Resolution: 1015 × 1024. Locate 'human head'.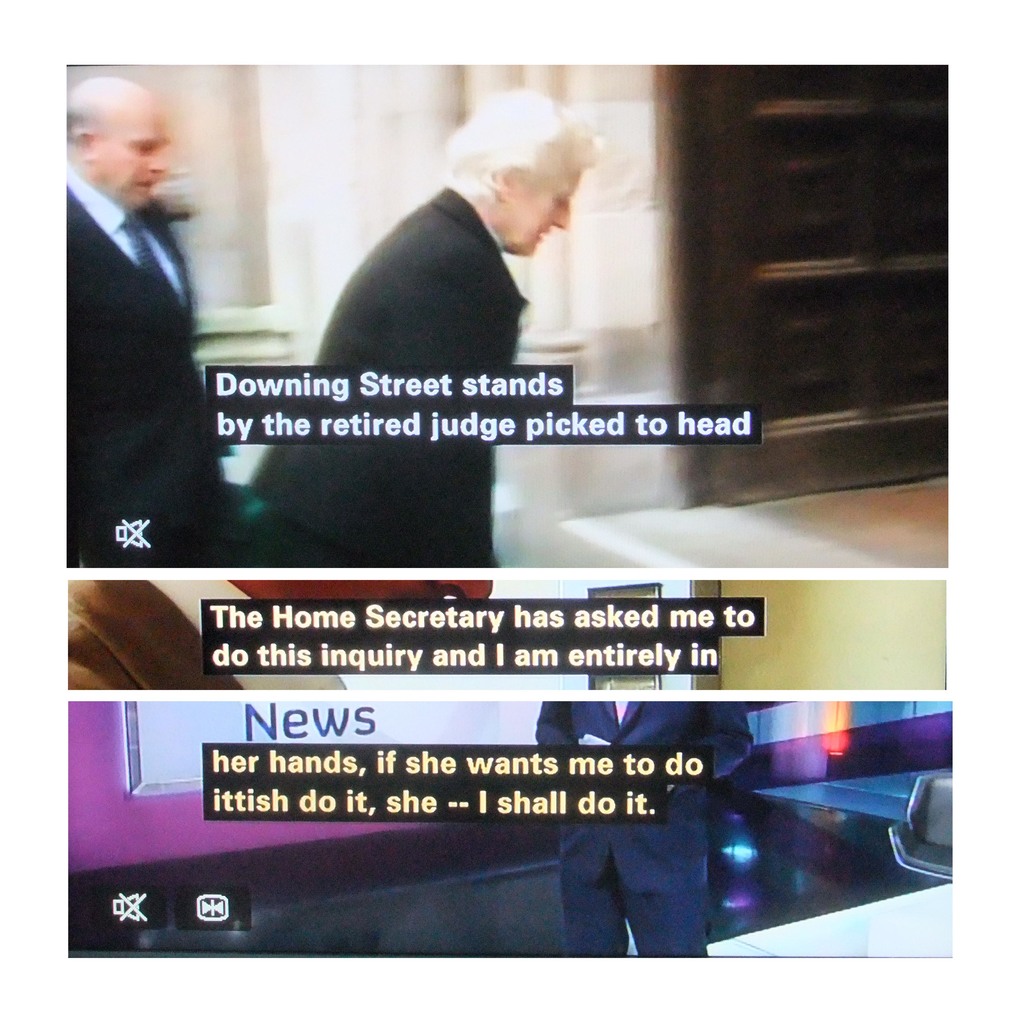
<bbox>65, 75, 166, 214</bbox>.
